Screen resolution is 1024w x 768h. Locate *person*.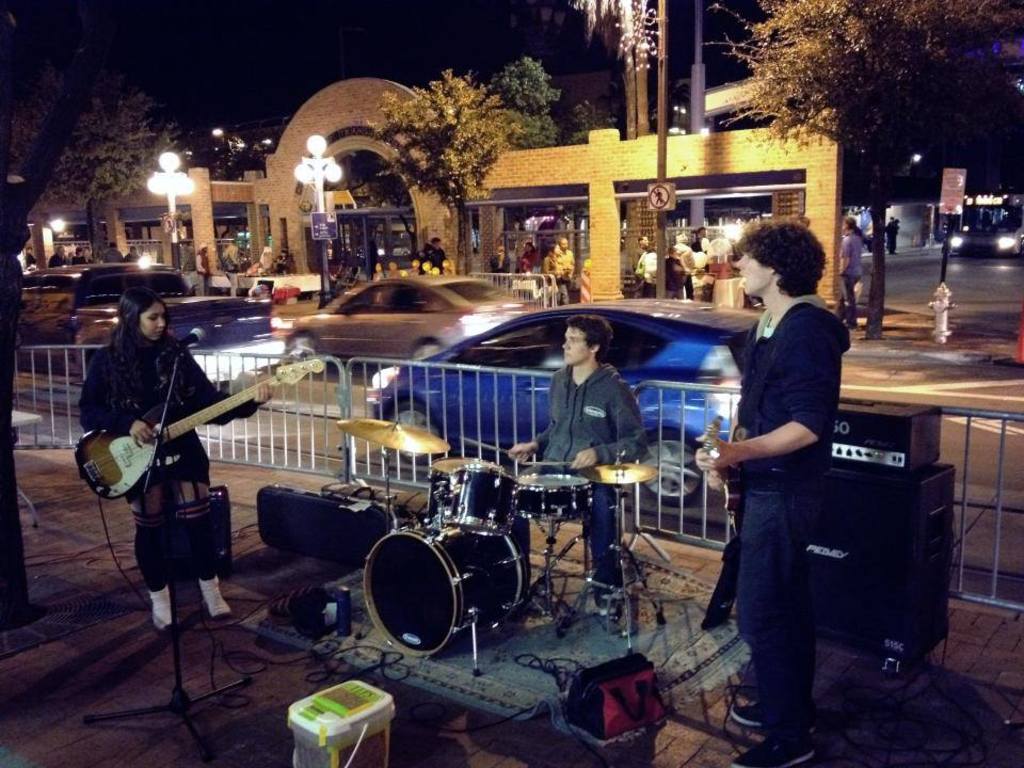
box(519, 239, 535, 273).
